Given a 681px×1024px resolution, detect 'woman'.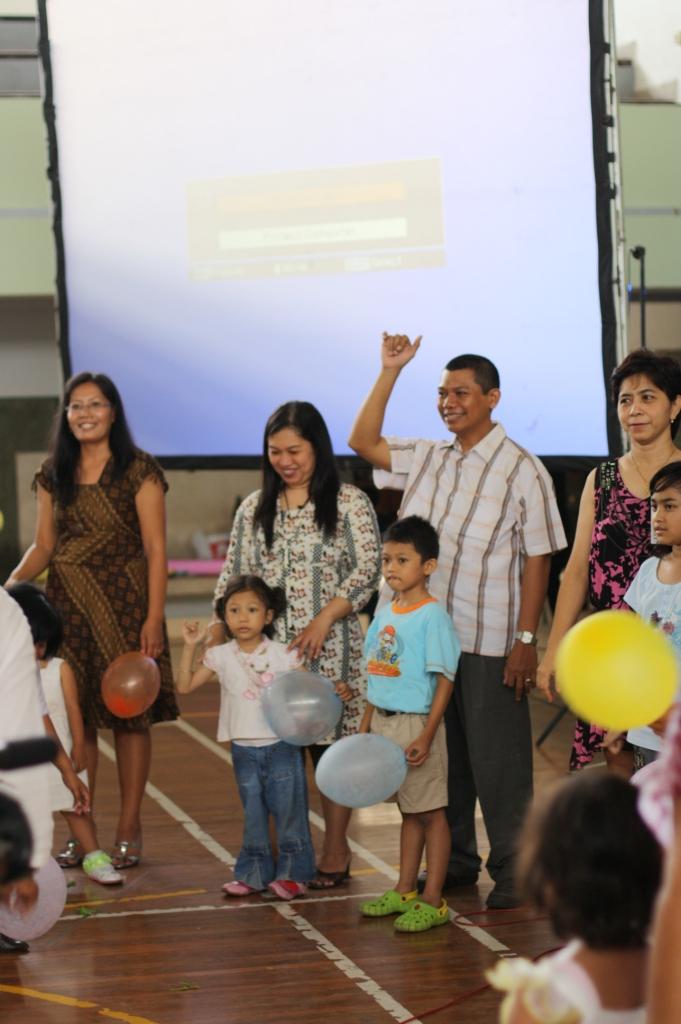
{"x1": 531, "y1": 356, "x2": 680, "y2": 792}.
